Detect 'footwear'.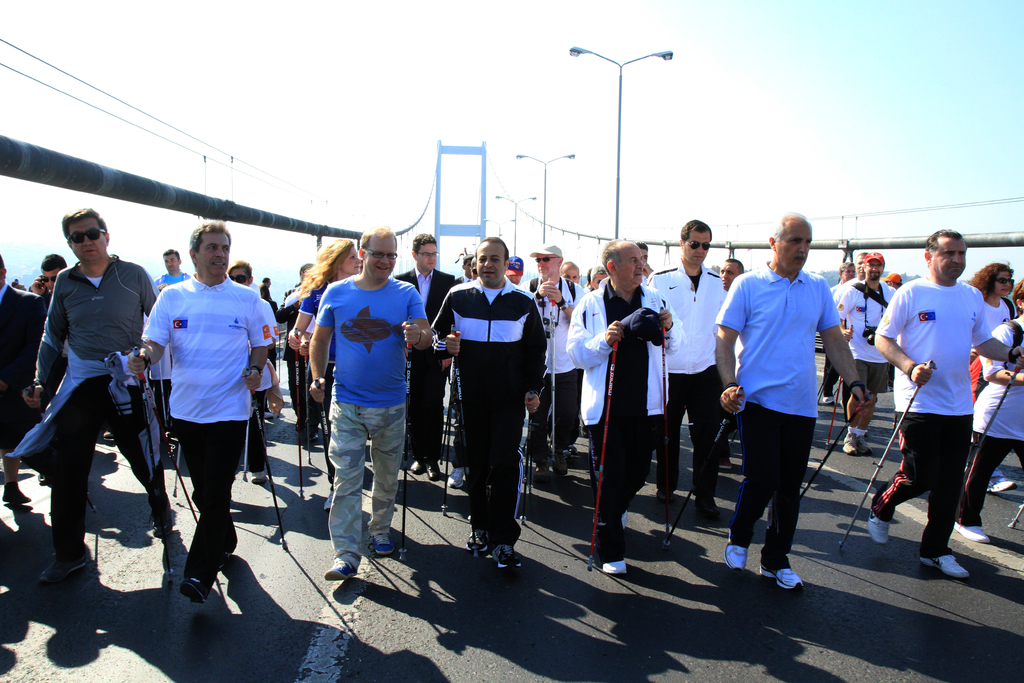
Detected at bbox=[762, 567, 806, 589].
